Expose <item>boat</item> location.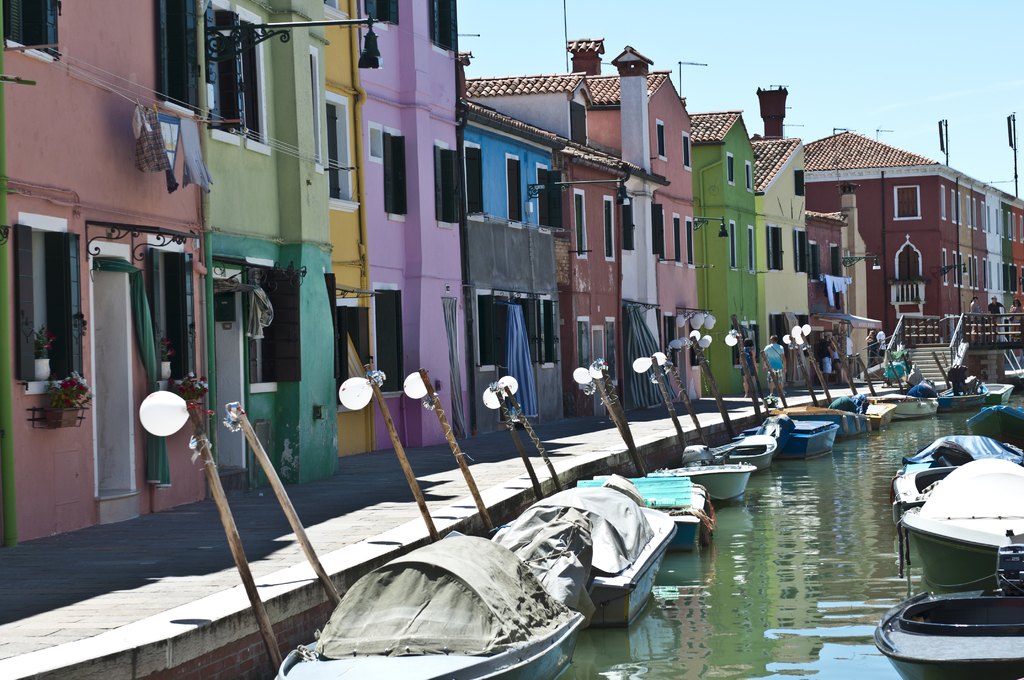
Exposed at bbox=[678, 423, 781, 471].
